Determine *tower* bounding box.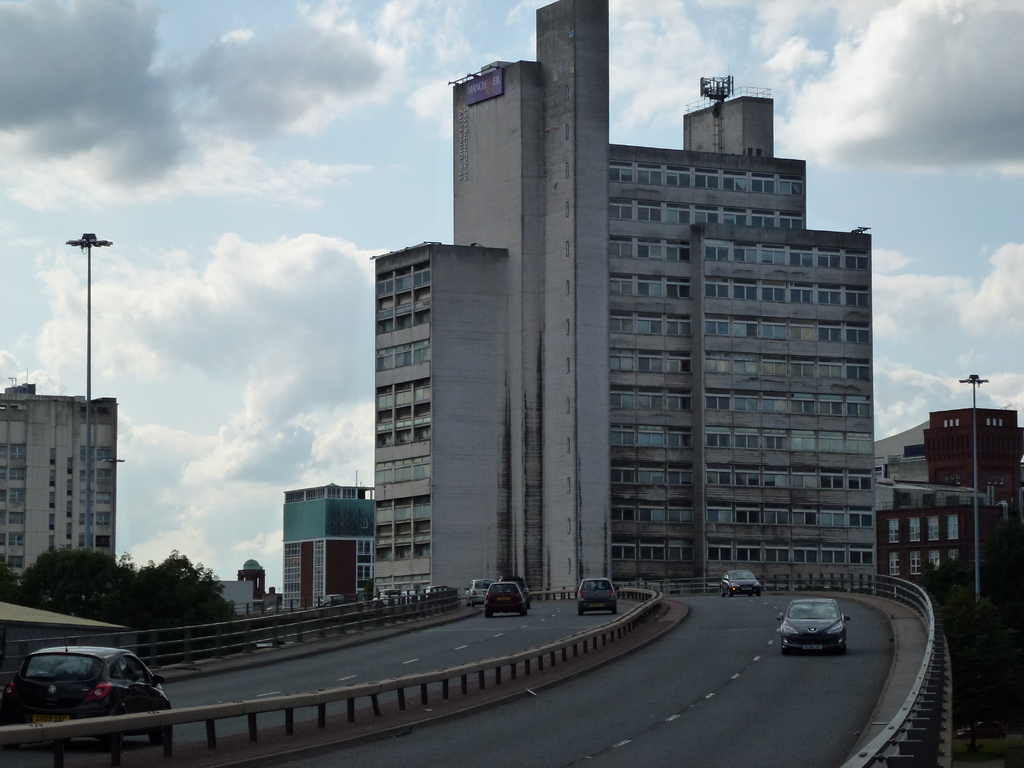
Determined: <bbox>456, 0, 605, 593</bbox>.
